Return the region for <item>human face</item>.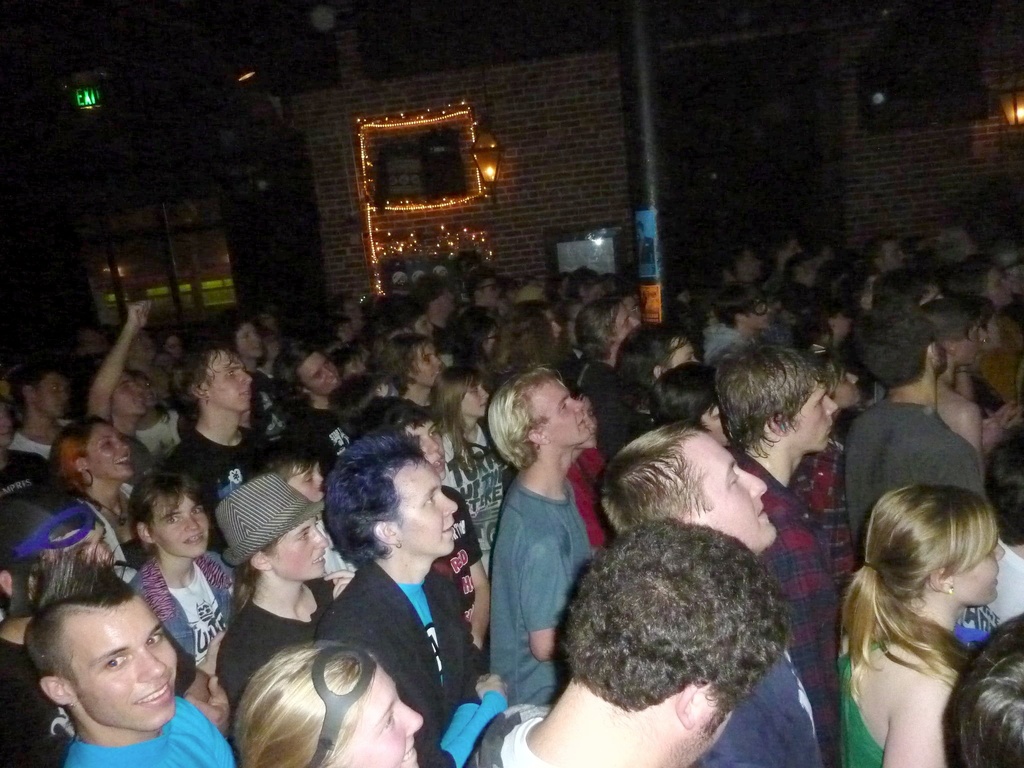
bbox=[86, 425, 132, 481].
